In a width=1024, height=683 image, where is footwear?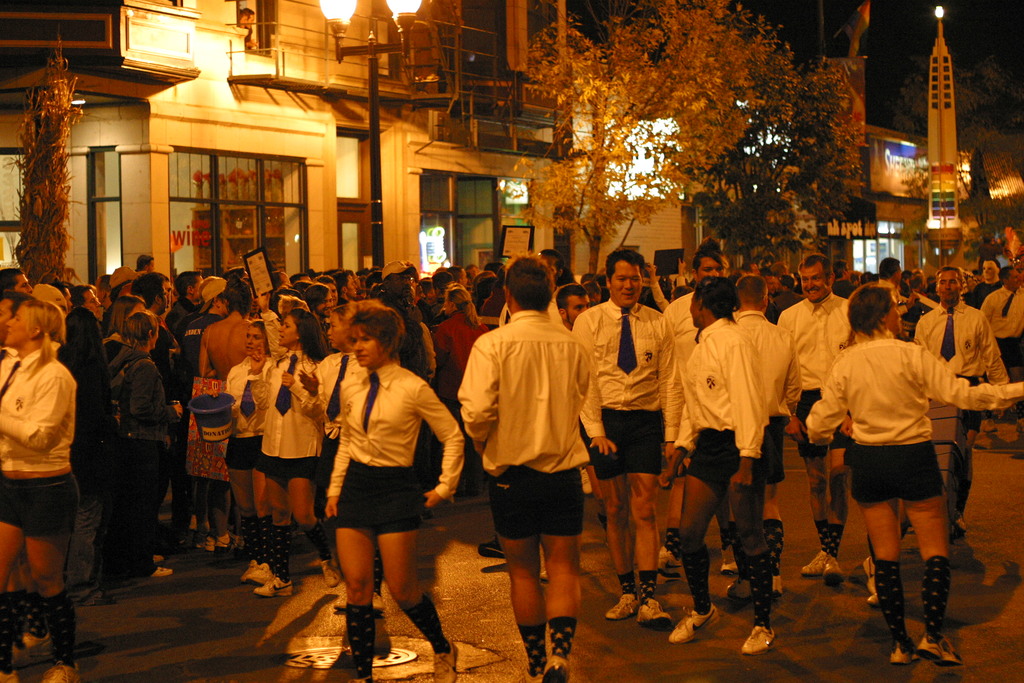
rect(429, 630, 467, 682).
